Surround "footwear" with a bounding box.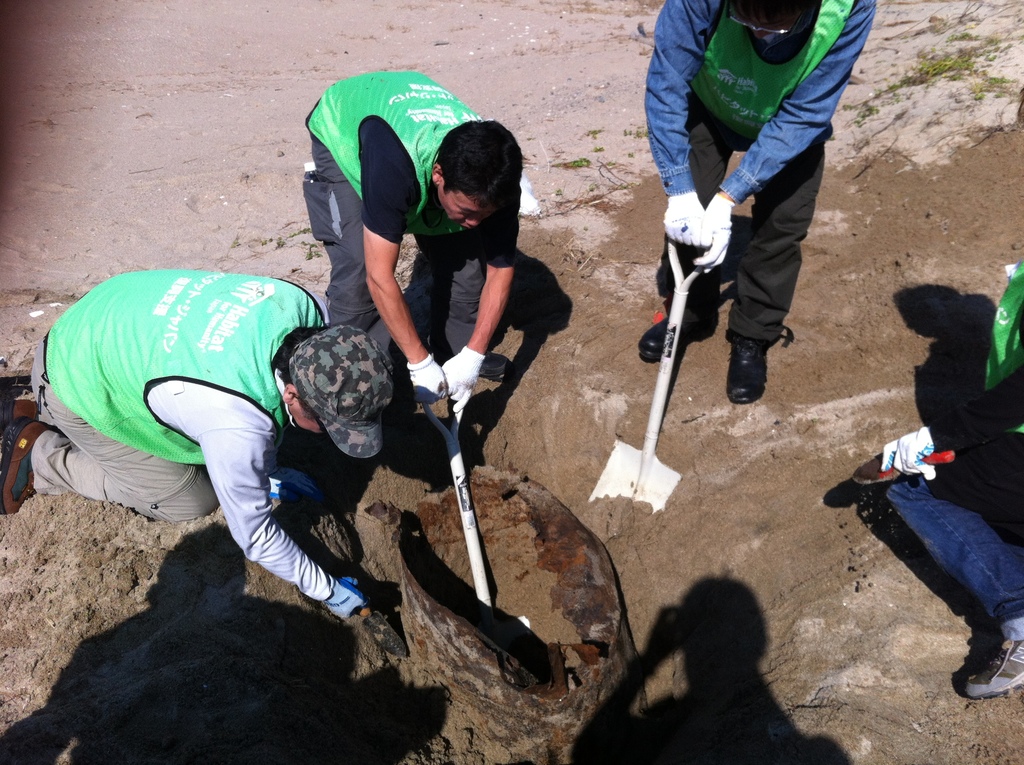
[1,414,52,517].
